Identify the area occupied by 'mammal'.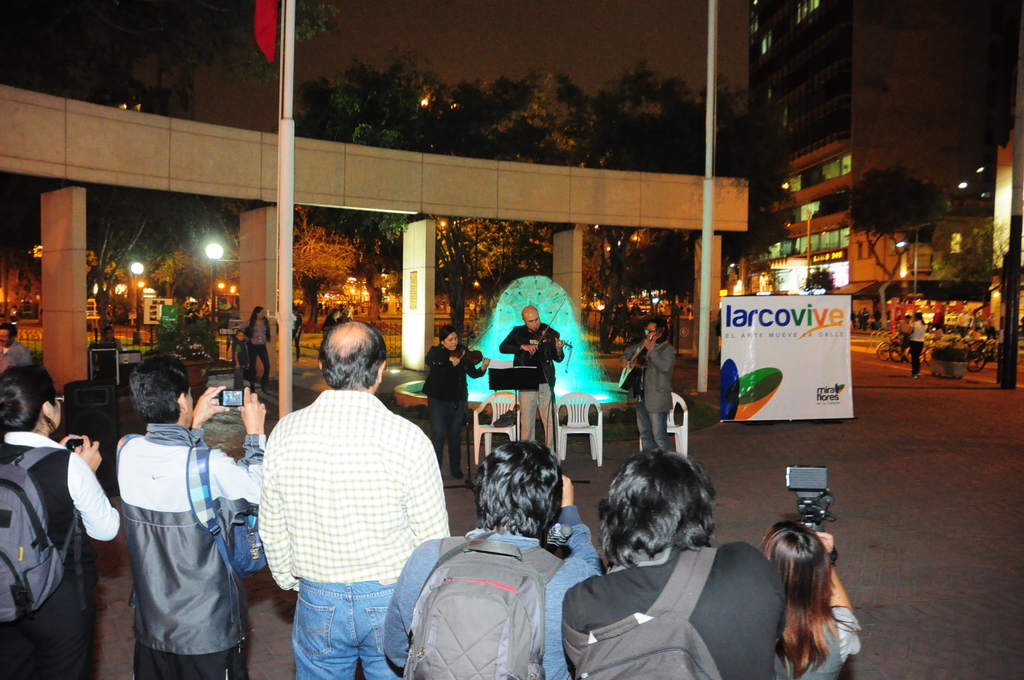
Area: 0/324/31/371.
